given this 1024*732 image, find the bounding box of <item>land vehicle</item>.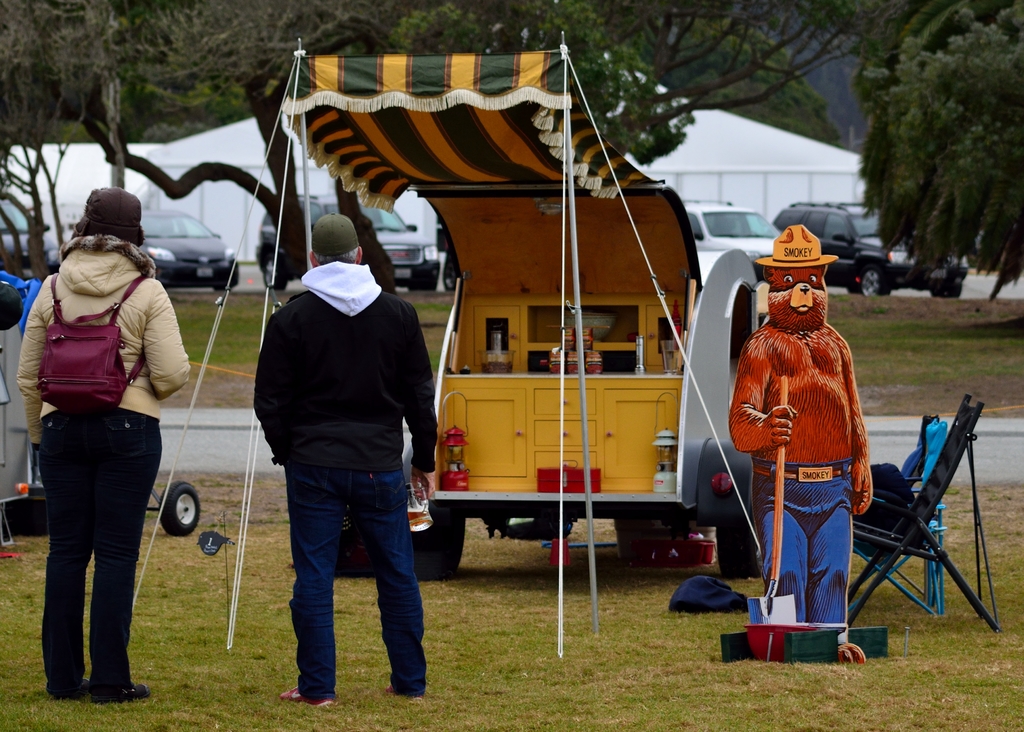
rect(774, 197, 970, 299).
